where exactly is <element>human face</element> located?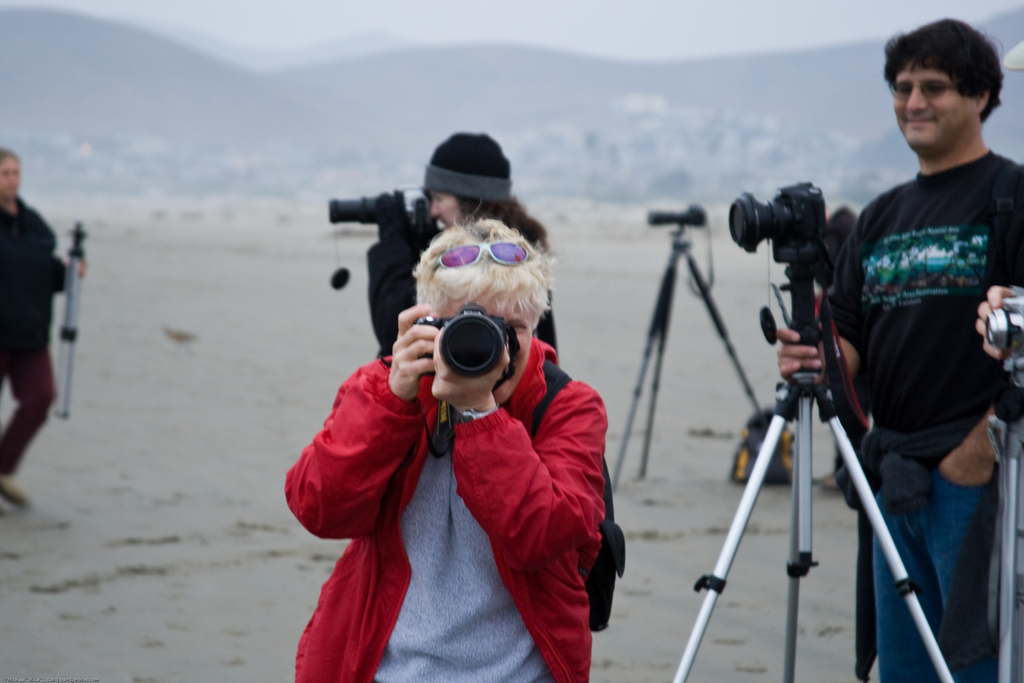
Its bounding box is 894, 63, 972, 160.
